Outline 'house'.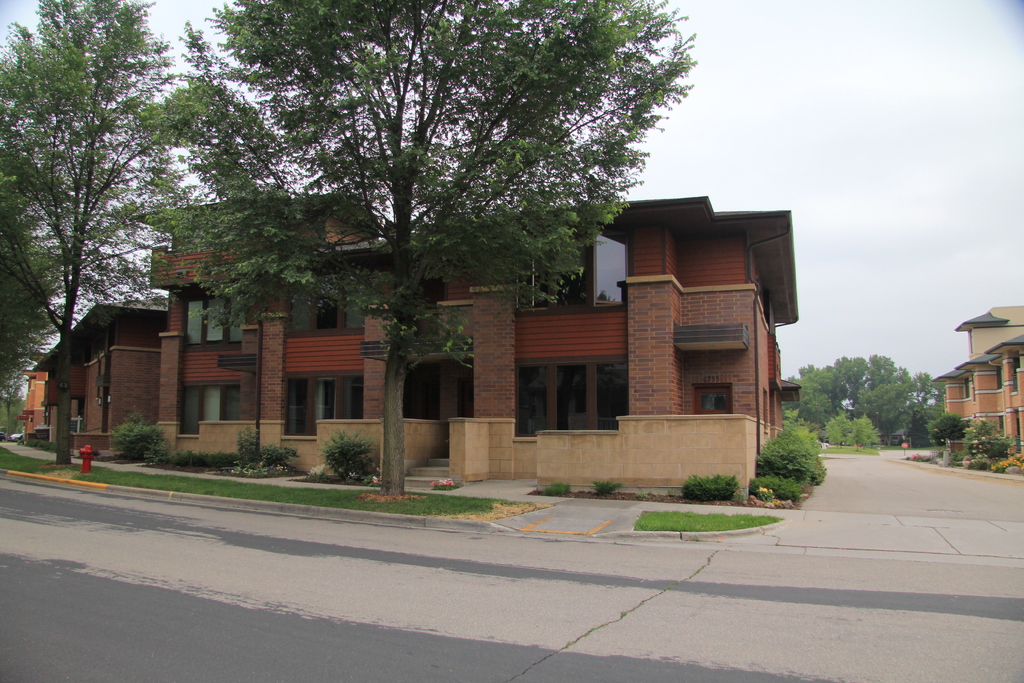
Outline: crop(664, 210, 810, 493).
